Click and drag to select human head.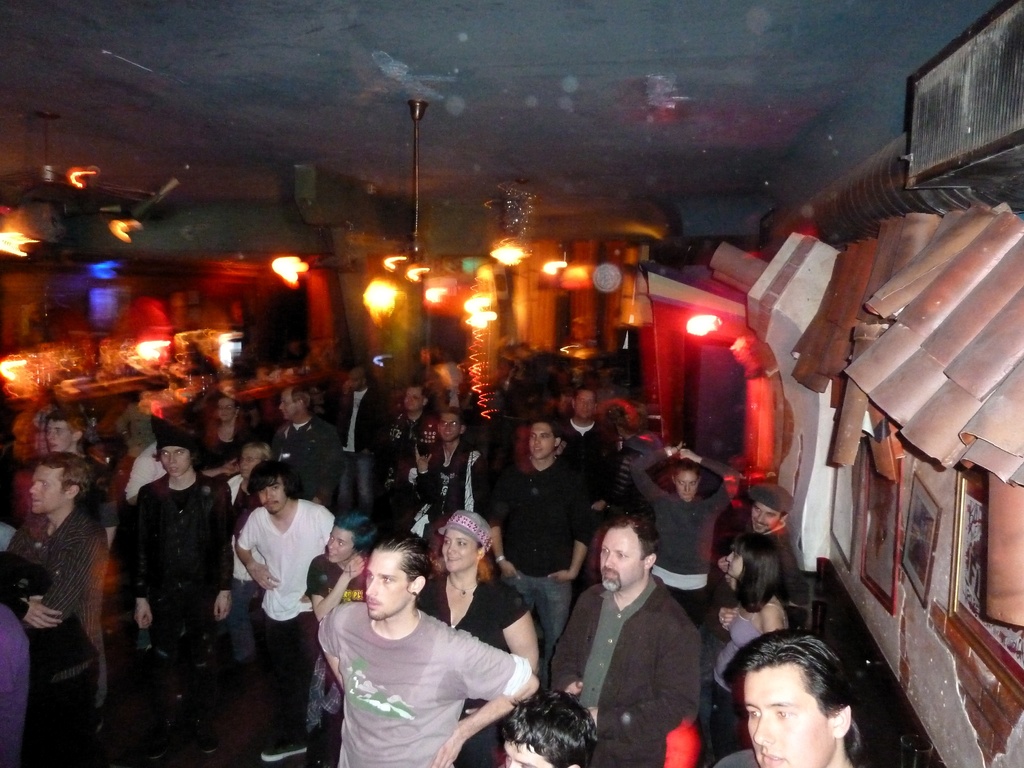
Selection: bbox=(253, 462, 296, 518).
